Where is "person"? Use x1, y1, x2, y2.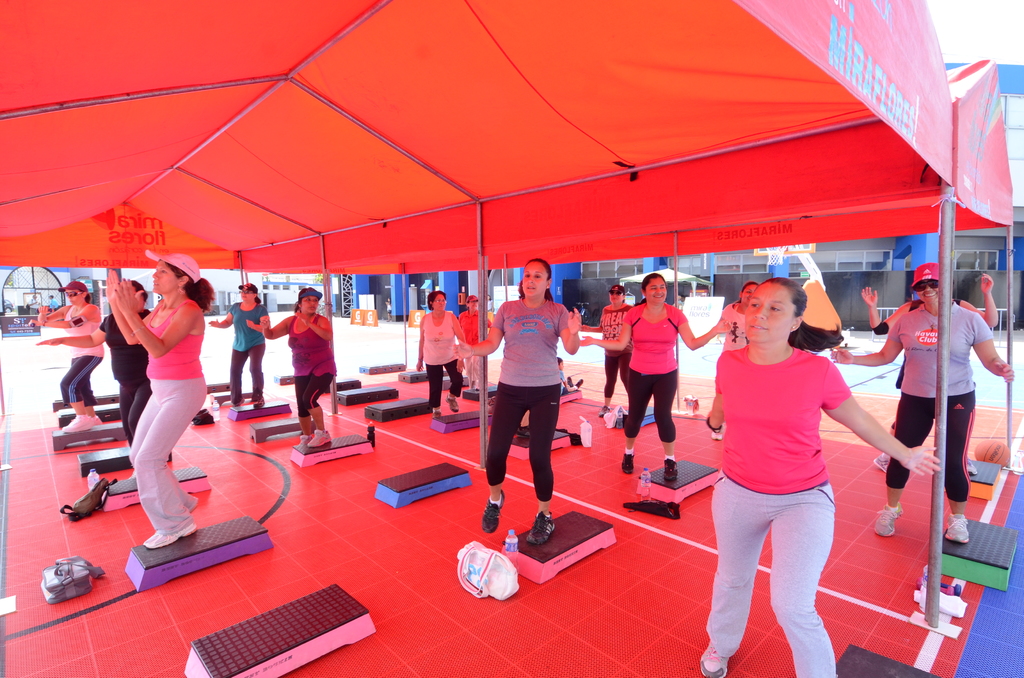
701, 277, 942, 677.
